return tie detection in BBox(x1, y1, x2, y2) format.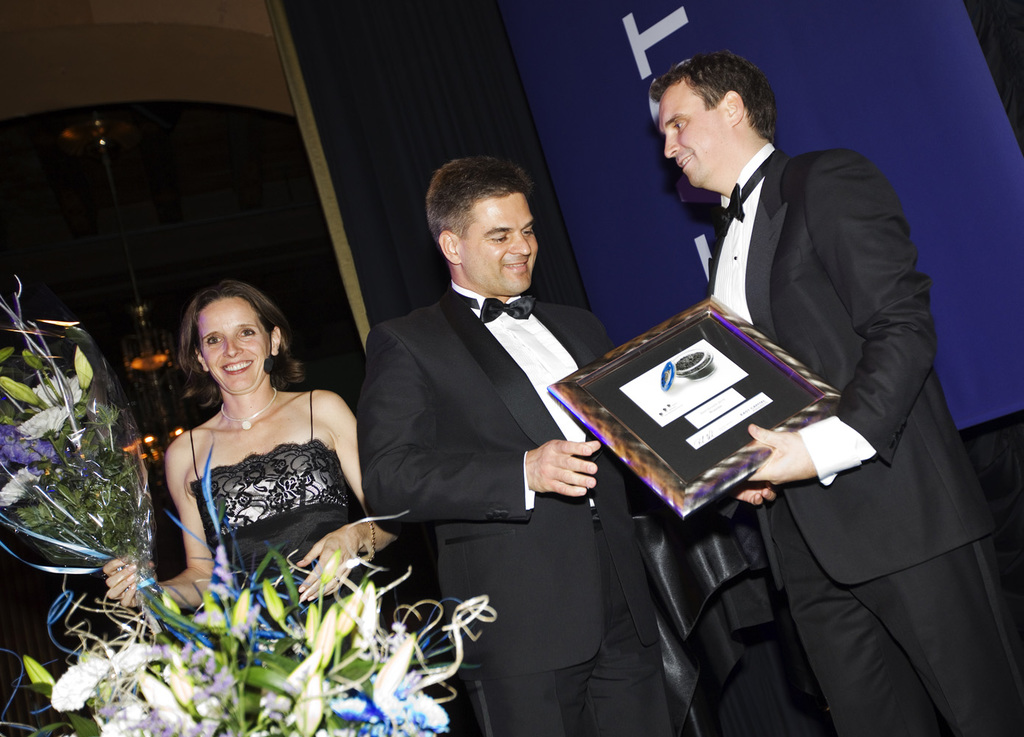
BBox(720, 150, 777, 224).
